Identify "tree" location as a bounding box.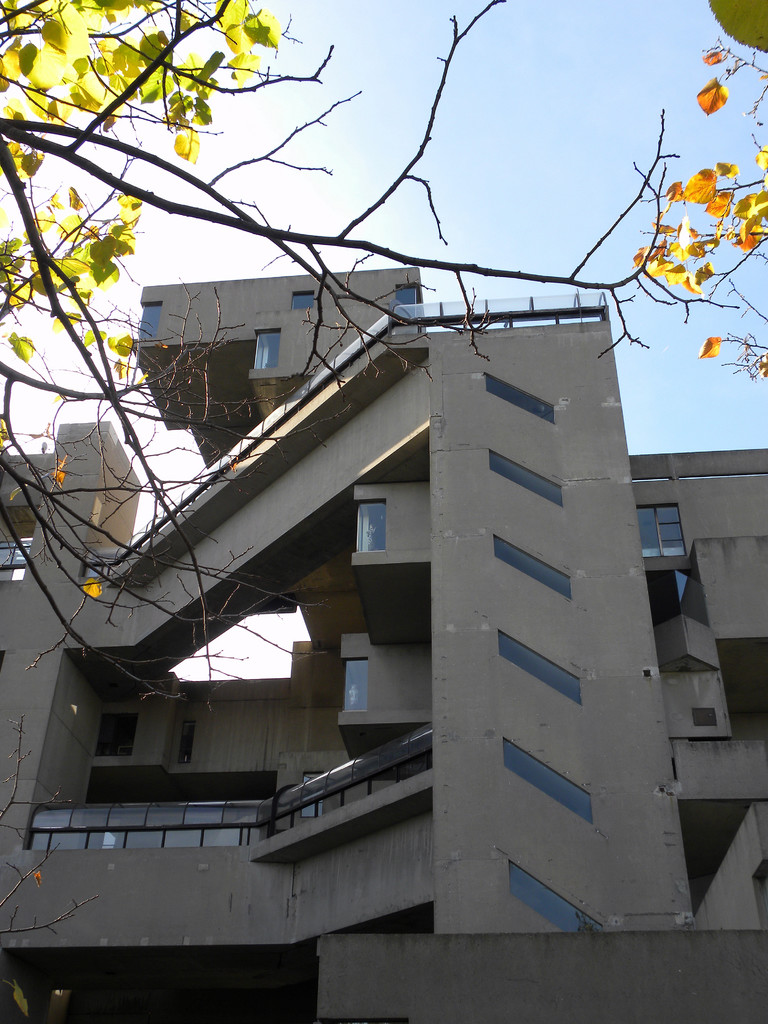
box=[0, 0, 742, 1023].
